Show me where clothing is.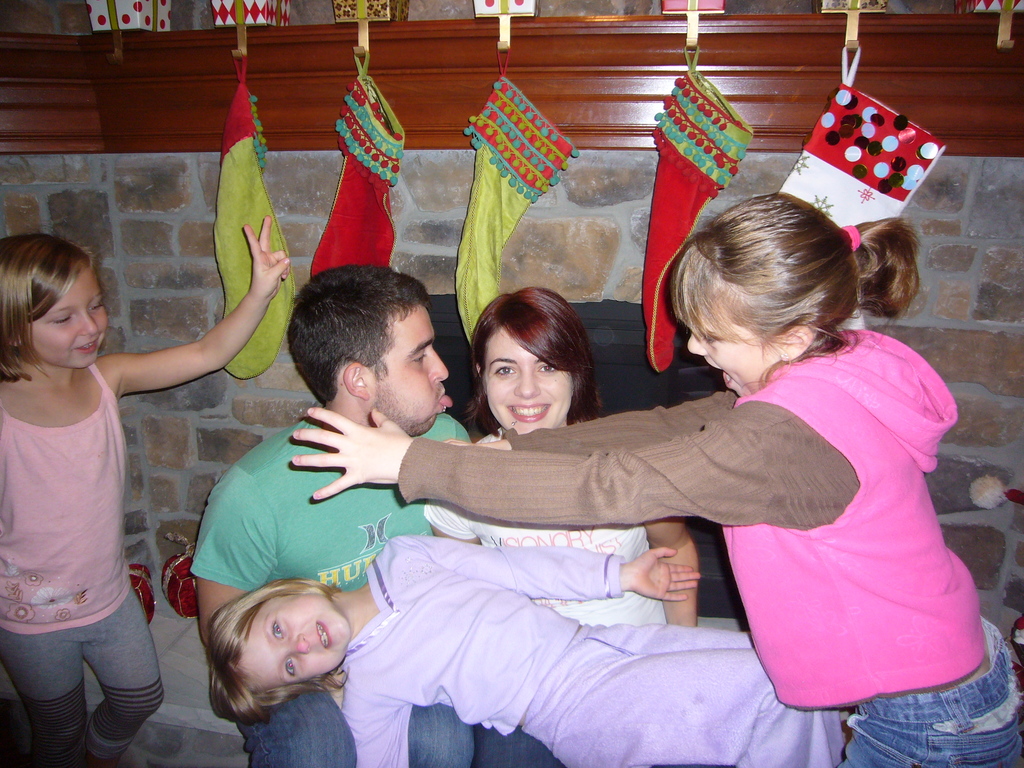
clothing is at <box>333,525,845,767</box>.
